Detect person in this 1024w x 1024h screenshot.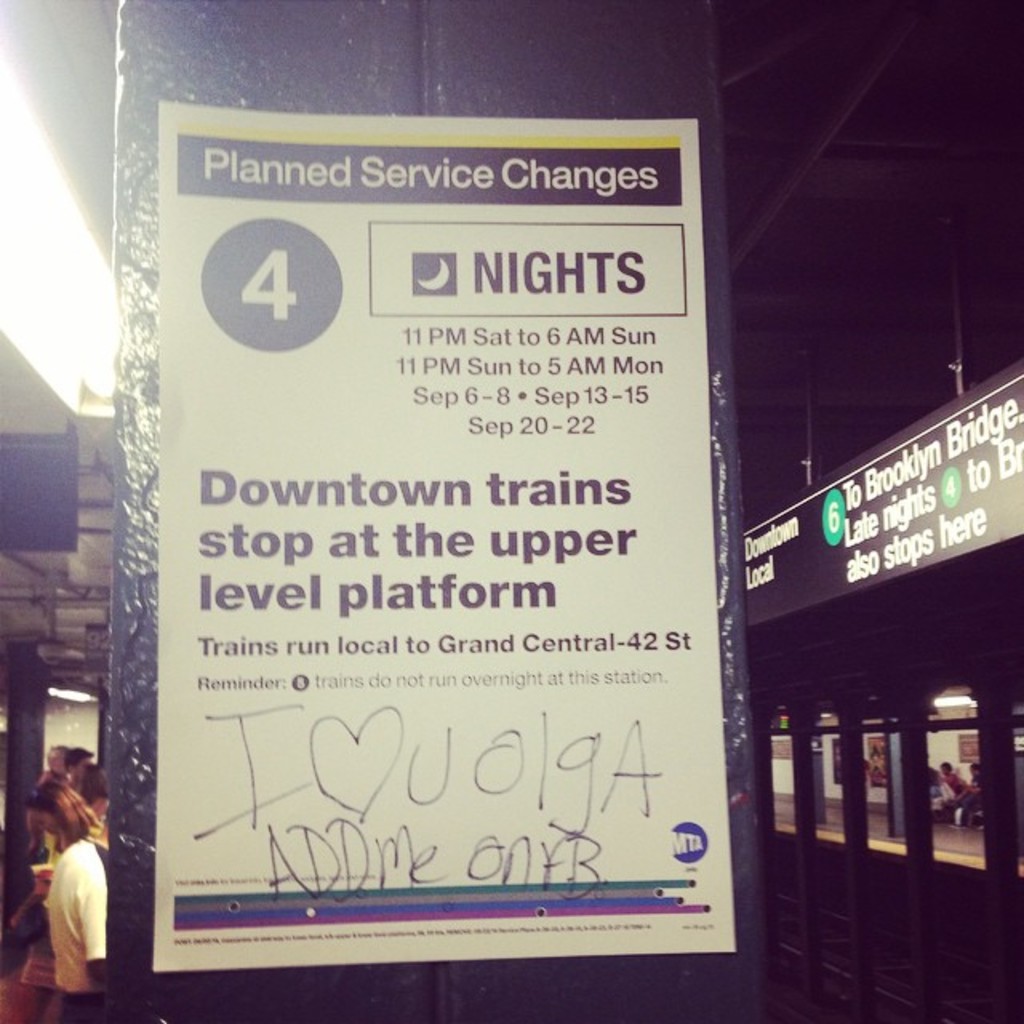
Detection: bbox=[38, 747, 67, 782].
